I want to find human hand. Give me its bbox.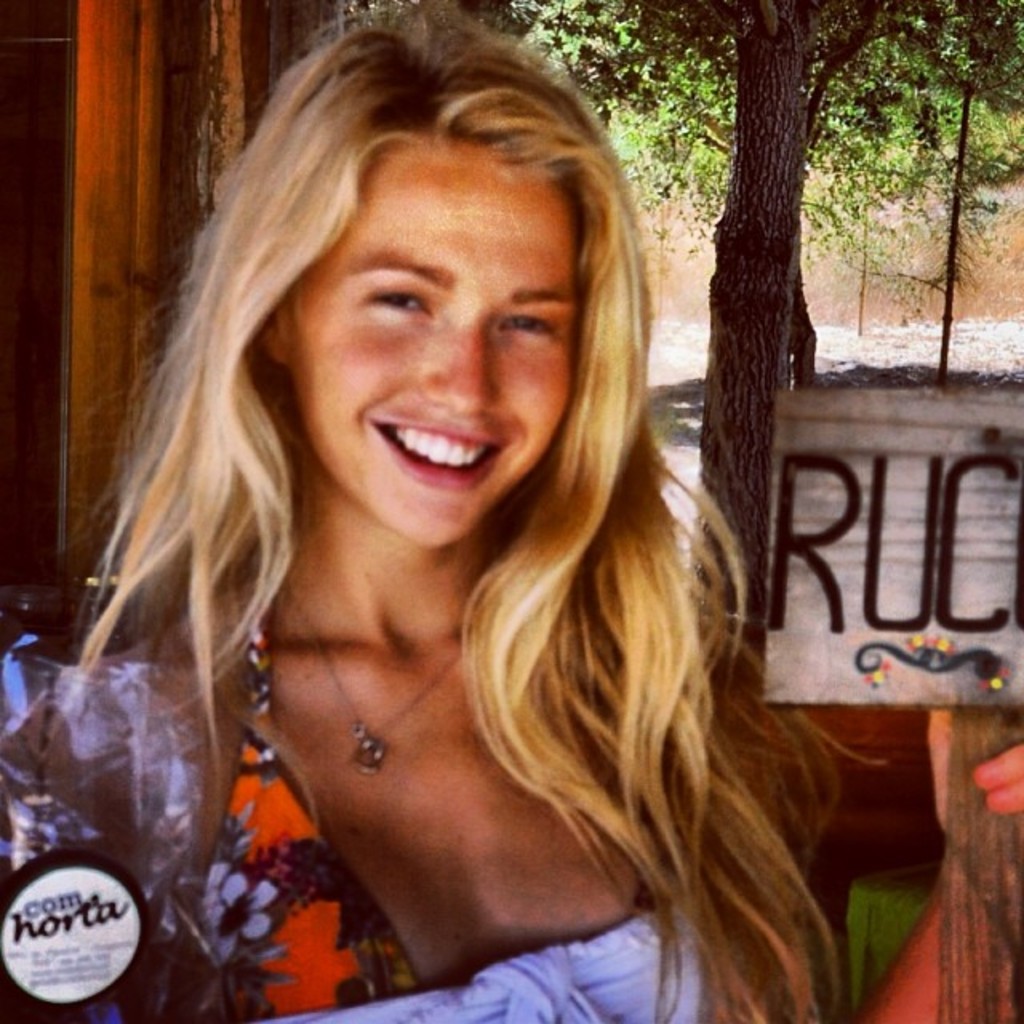
left=928, top=651, right=1022, bottom=829.
